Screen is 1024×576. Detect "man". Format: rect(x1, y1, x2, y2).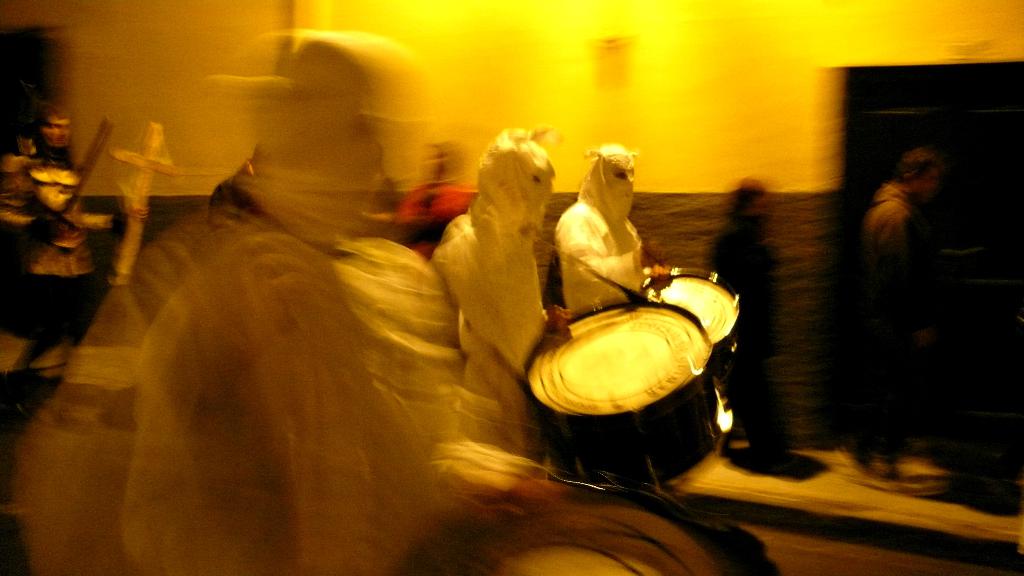
rect(844, 122, 986, 440).
